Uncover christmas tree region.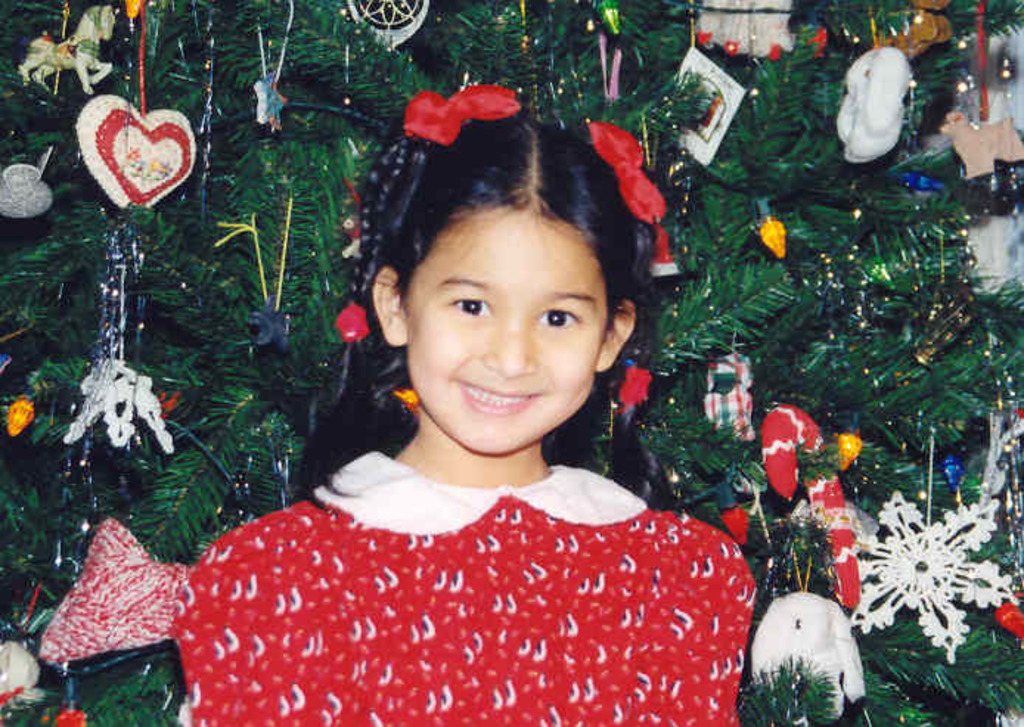
Uncovered: BBox(0, 0, 1023, 726).
